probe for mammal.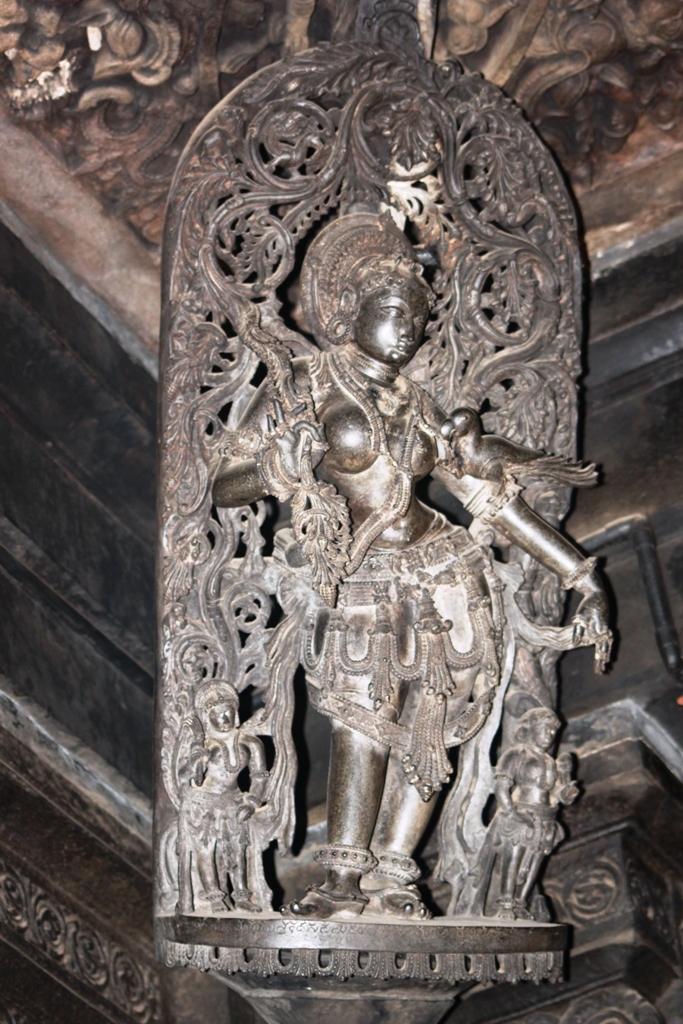
Probe result: <box>167,207,647,966</box>.
